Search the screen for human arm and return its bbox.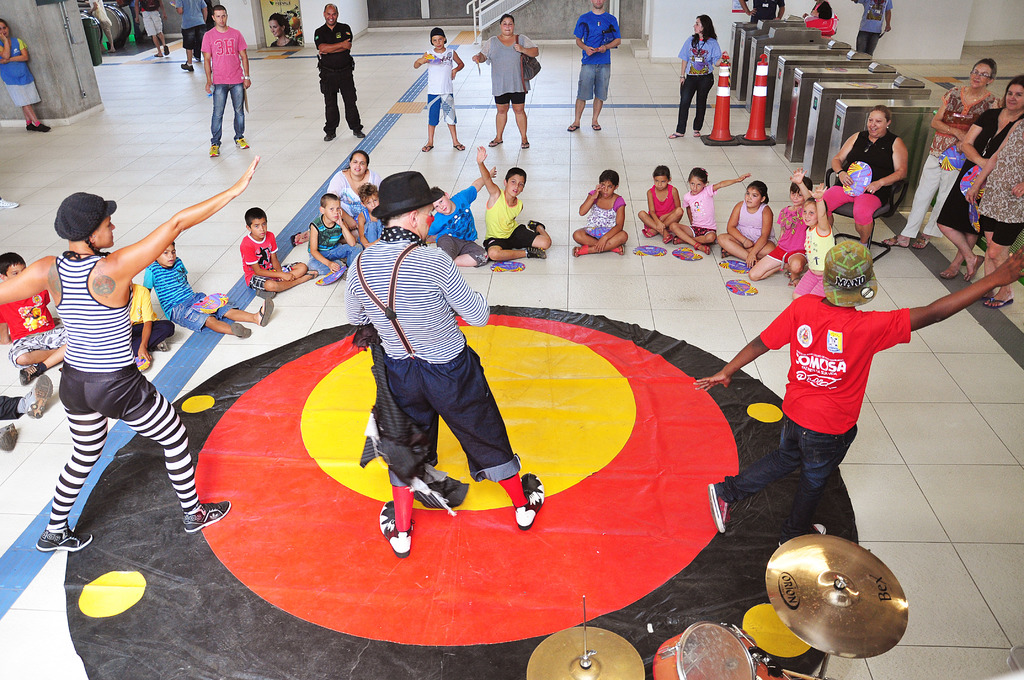
Found: {"left": 0, "top": 31, "right": 12, "bottom": 60}.
